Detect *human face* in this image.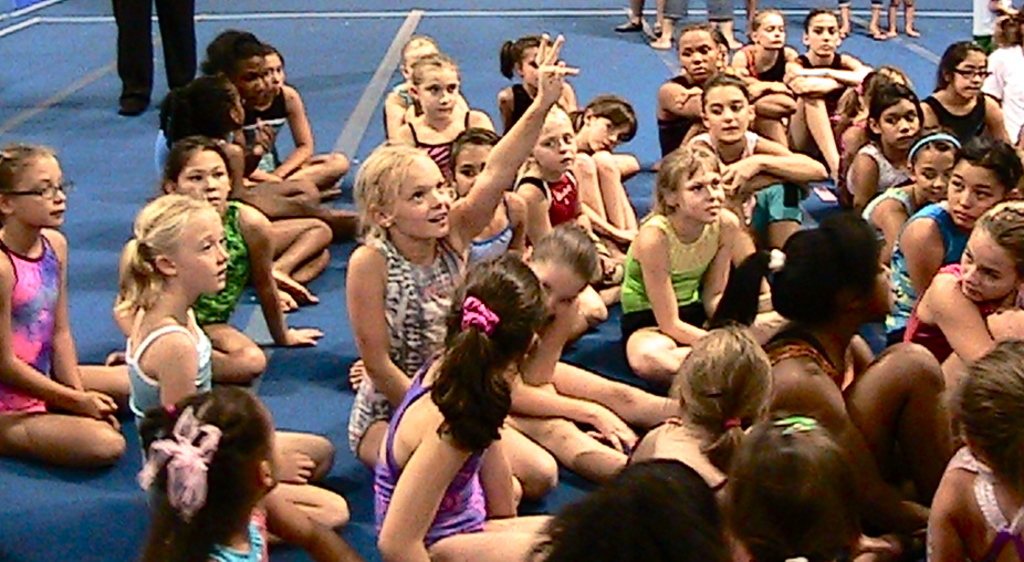
Detection: BBox(533, 269, 585, 310).
